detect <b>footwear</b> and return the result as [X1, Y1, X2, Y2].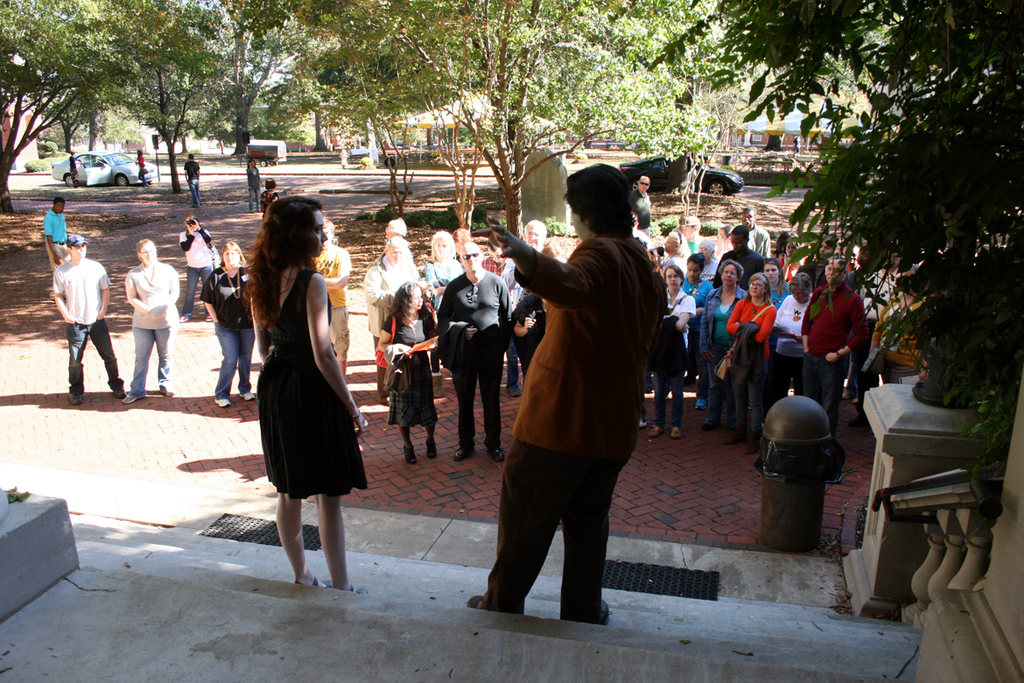
[598, 599, 610, 624].
